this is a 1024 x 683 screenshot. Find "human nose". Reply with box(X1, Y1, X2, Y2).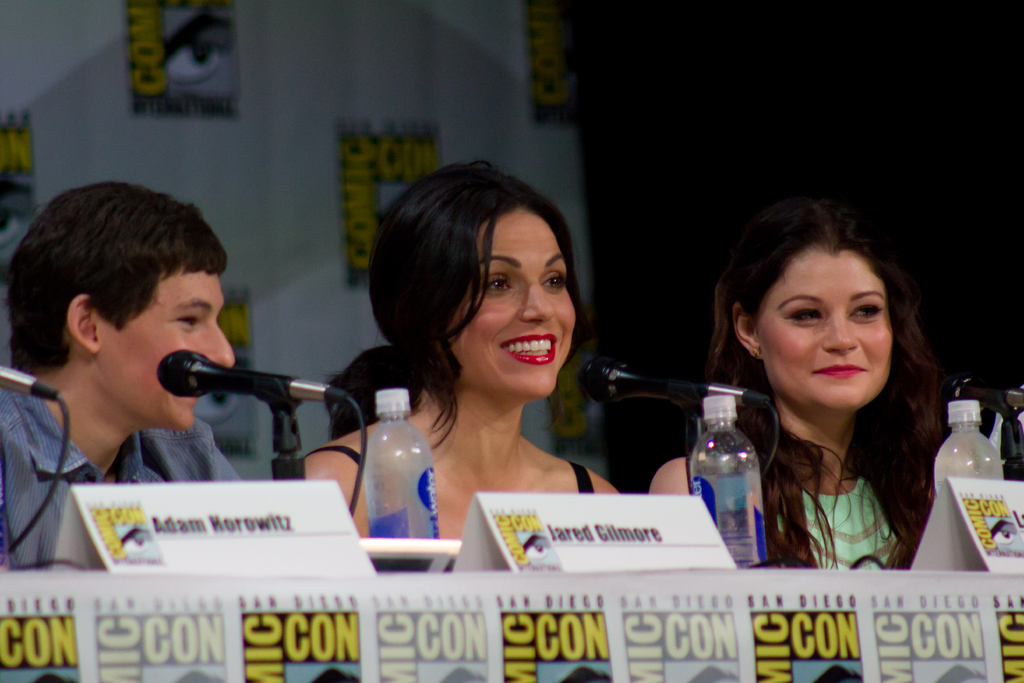
box(522, 276, 554, 321).
